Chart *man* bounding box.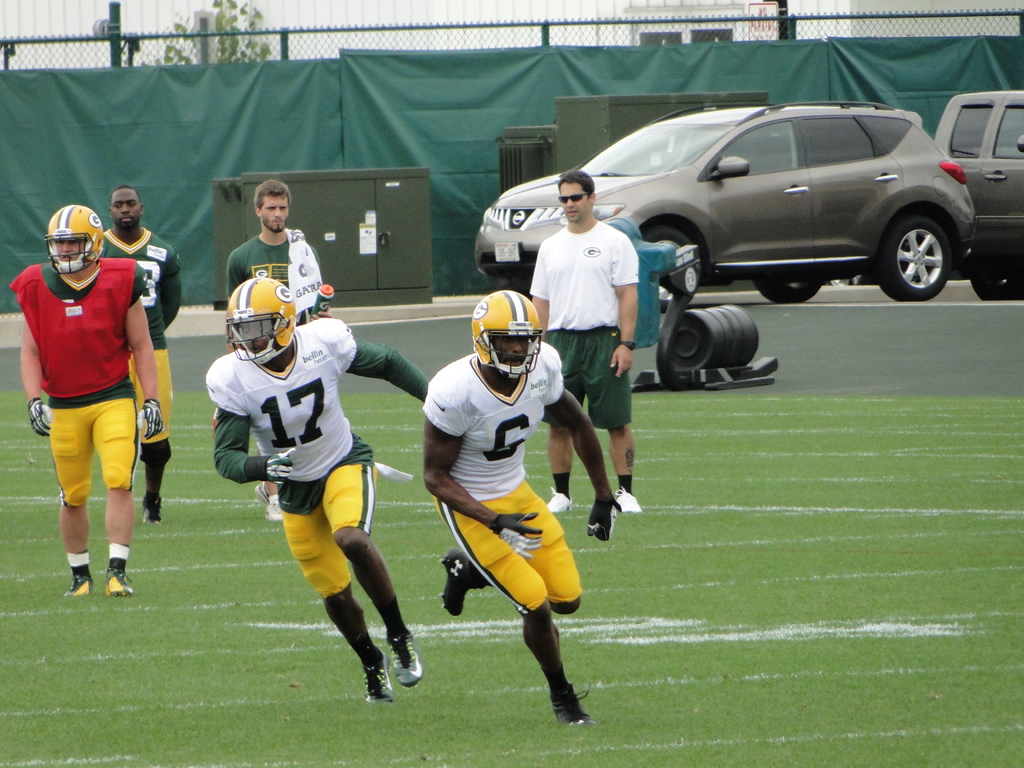
Charted: rect(420, 291, 618, 724).
